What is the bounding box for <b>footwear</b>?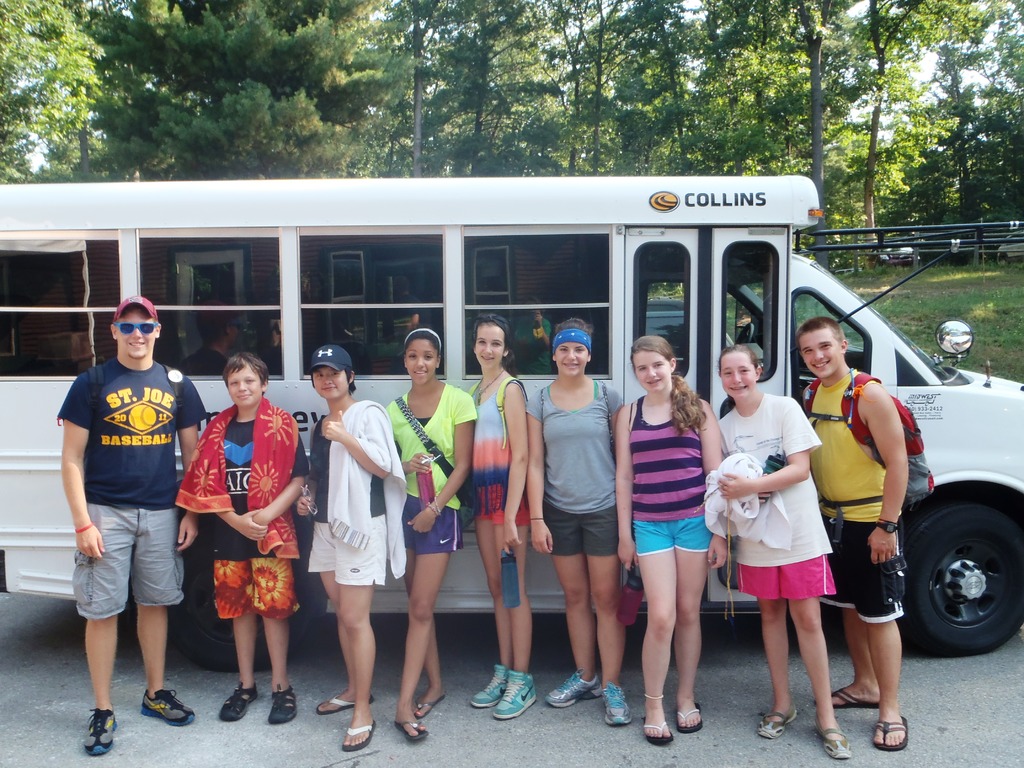
region(544, 668, 596, 708).
